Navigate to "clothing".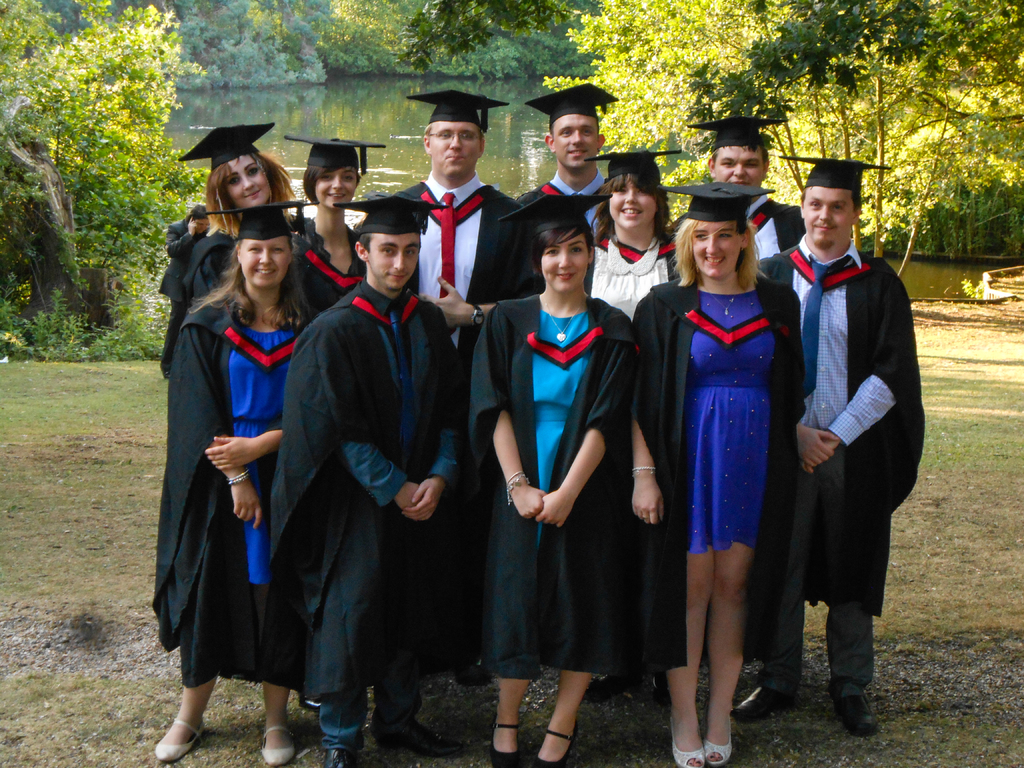
Navigation target: bbox=(749, 237, 924, 696).
